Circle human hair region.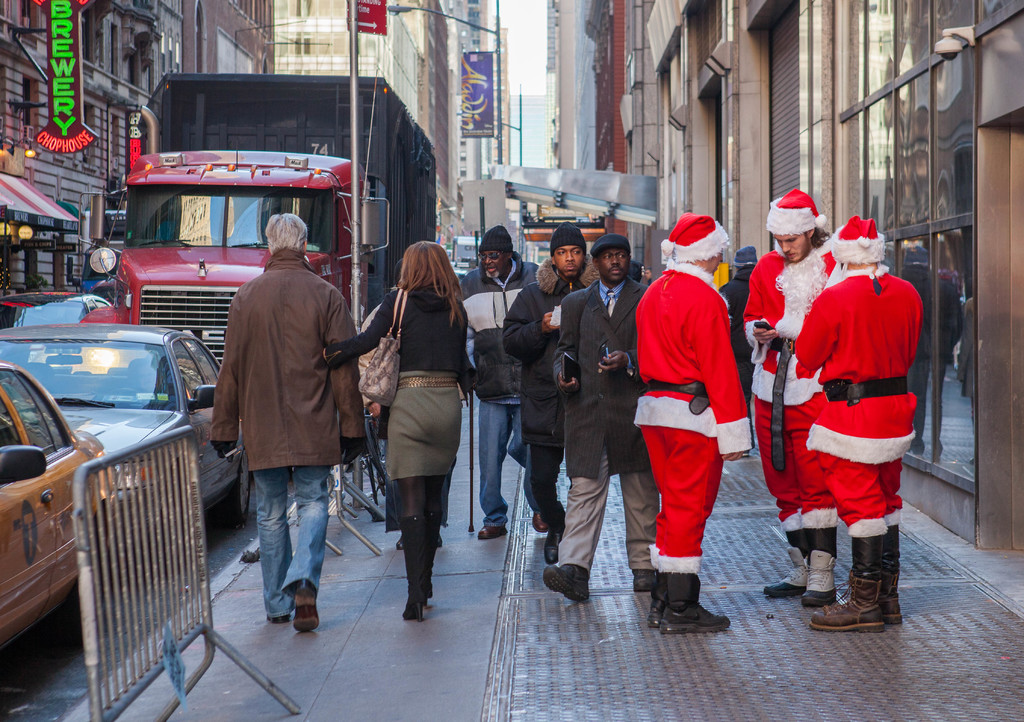
Region: [x1=388, y1=239, x2=468, y2=330].
